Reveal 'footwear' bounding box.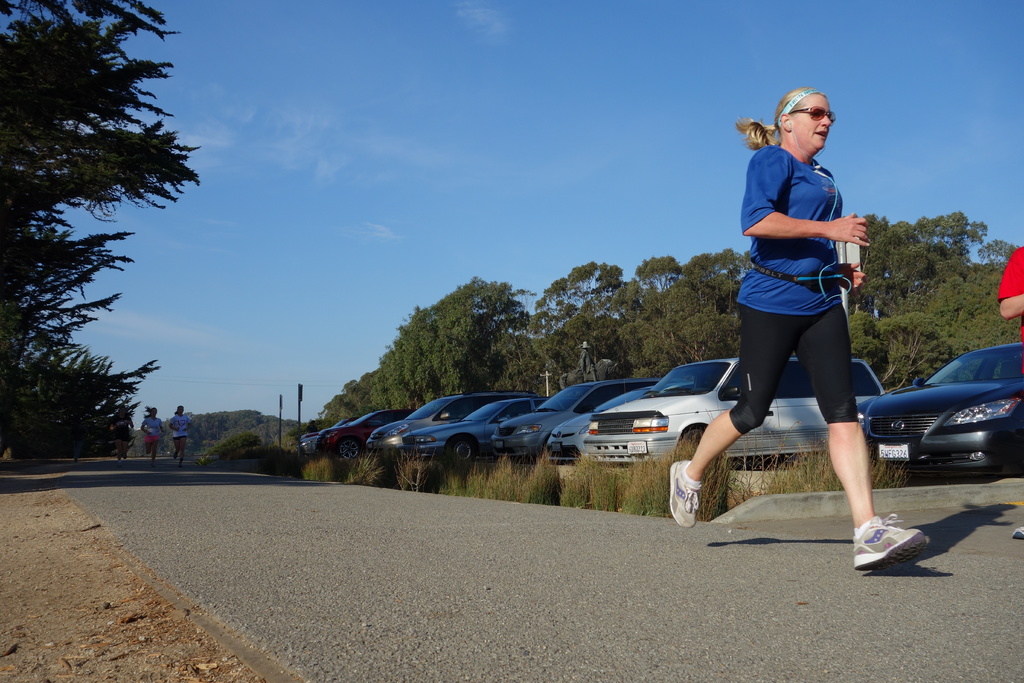
Revealed: region(1015, 527, 1023, 539).
